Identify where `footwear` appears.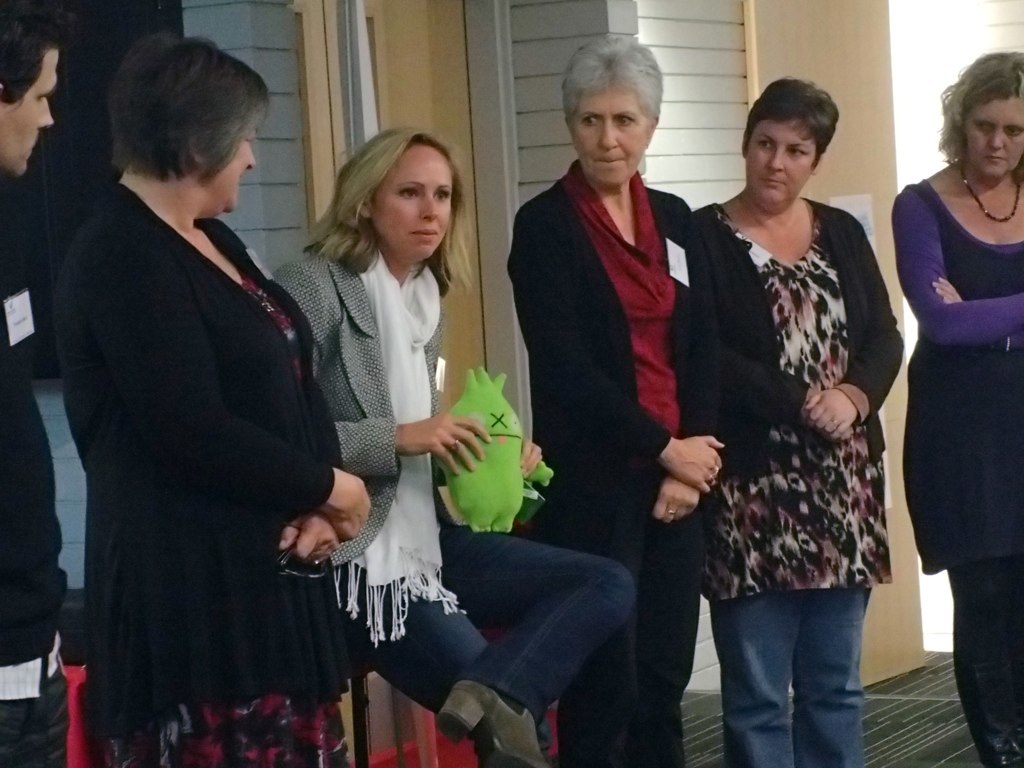
Appears at BBox(437, 691, 556, 767).
